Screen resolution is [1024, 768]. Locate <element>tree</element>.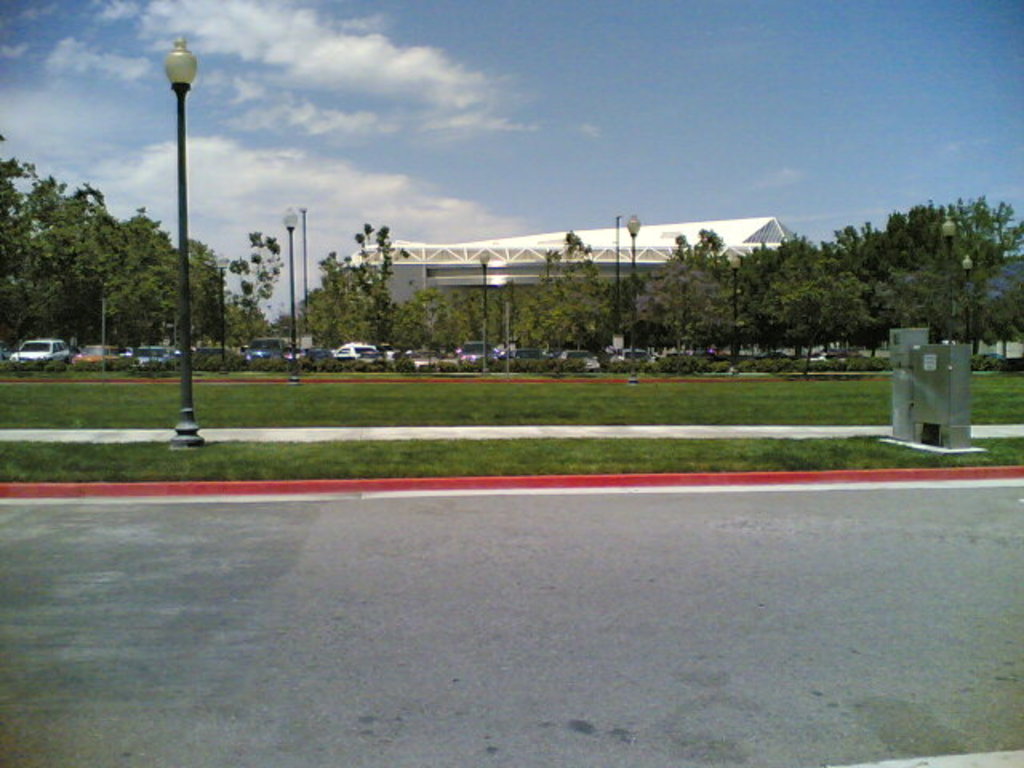
bbox=[678, 216, 744, 330].
